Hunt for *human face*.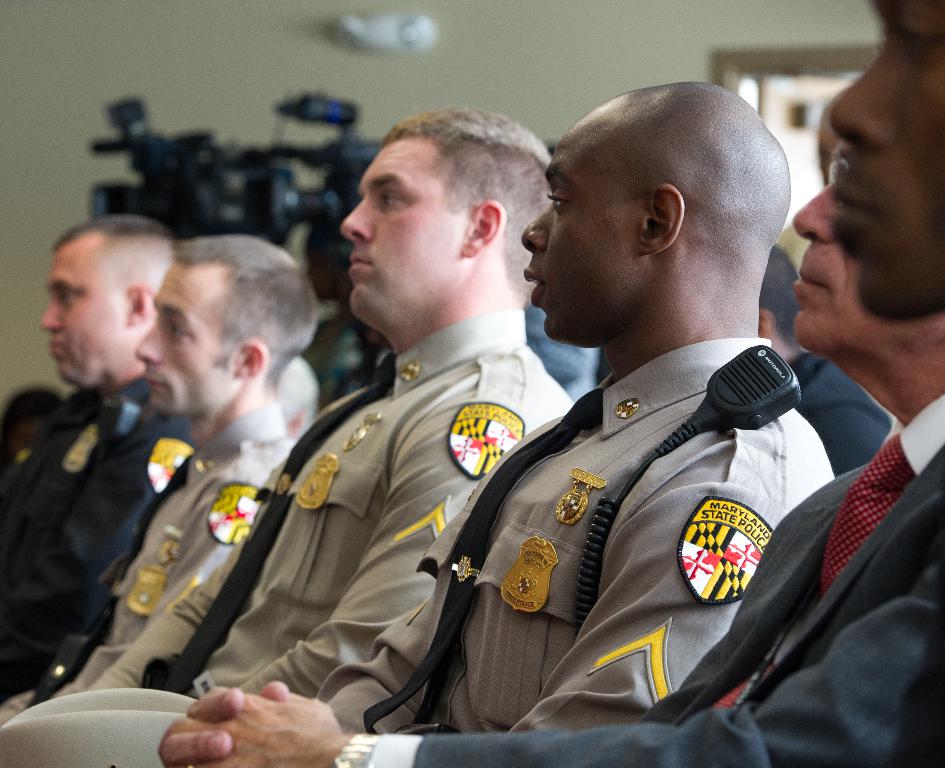
Hunted down at [left=132, top=256, right=240, bottom=414].
